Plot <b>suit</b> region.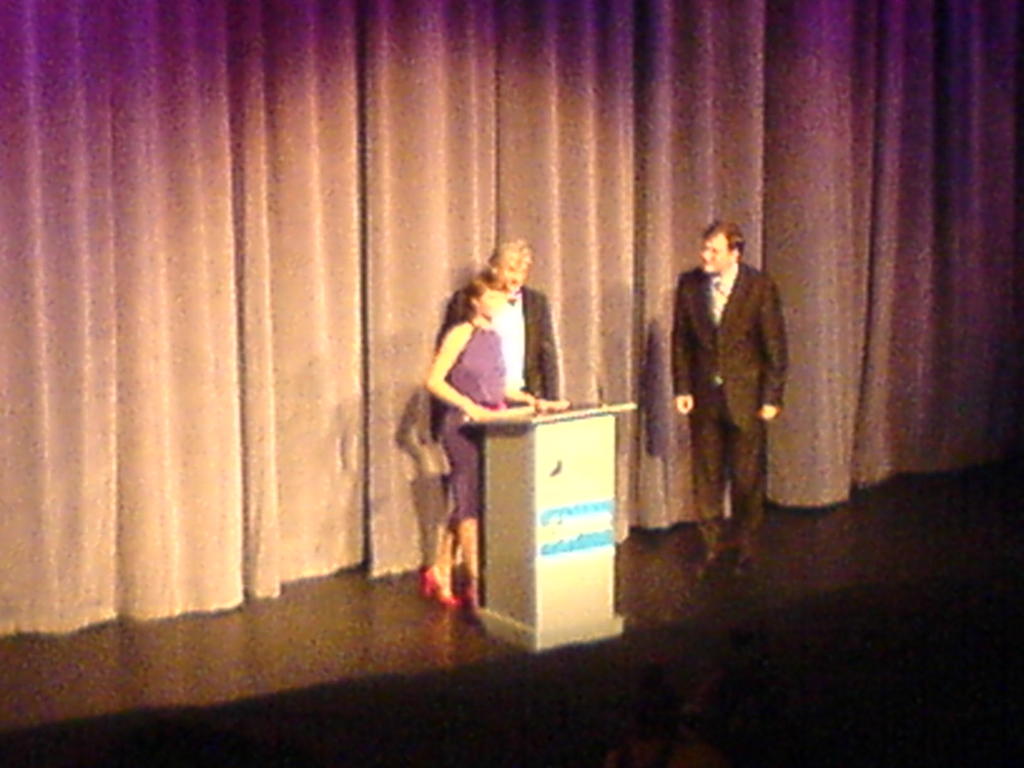
Plotted at (429, 286, 563, 490).
